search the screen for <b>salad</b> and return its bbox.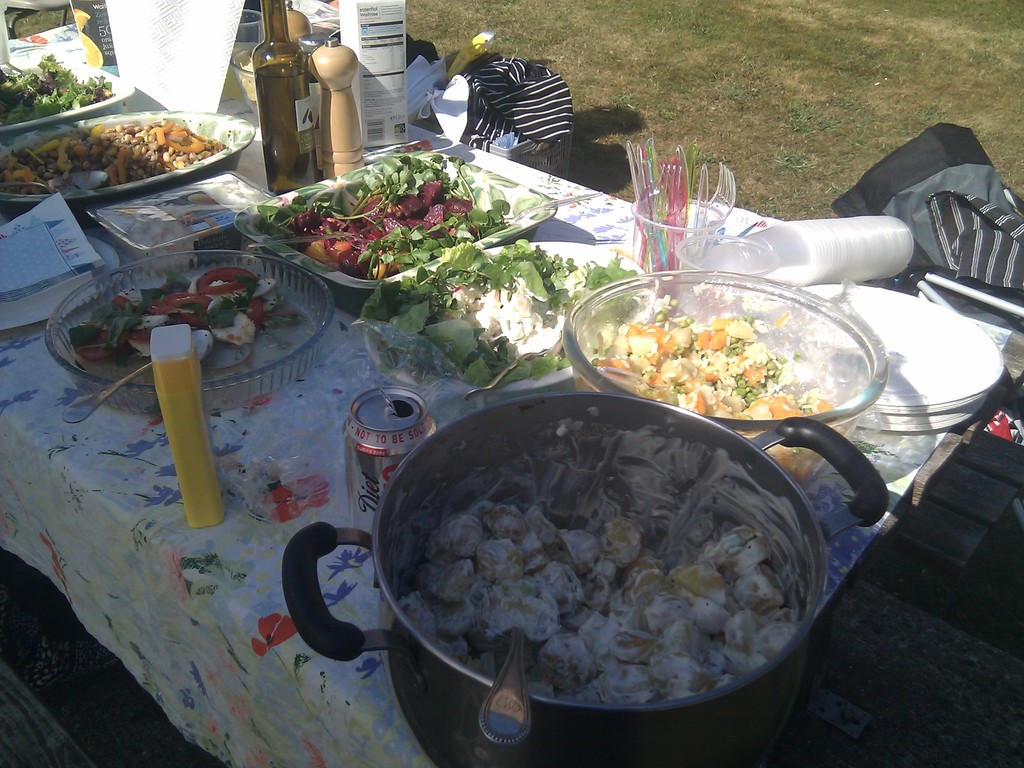
Found: {"x1": 582, "y1": 299, "x2": 837, "y2": 477}.
